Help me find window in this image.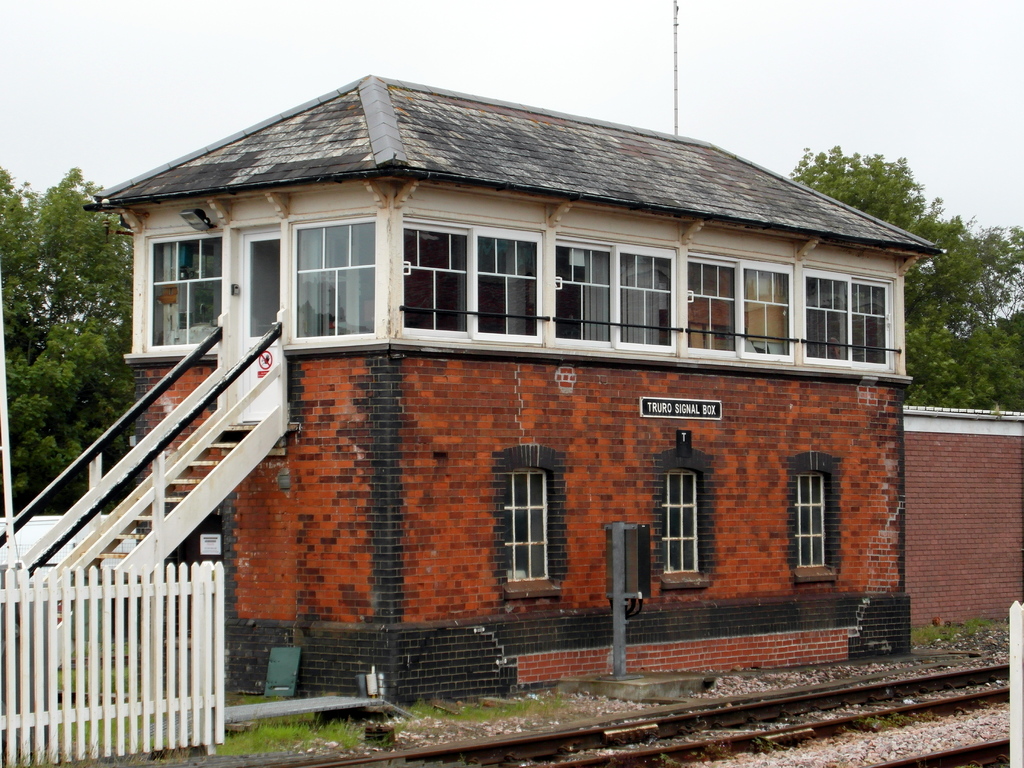
Found it: 290:218:381:342.
